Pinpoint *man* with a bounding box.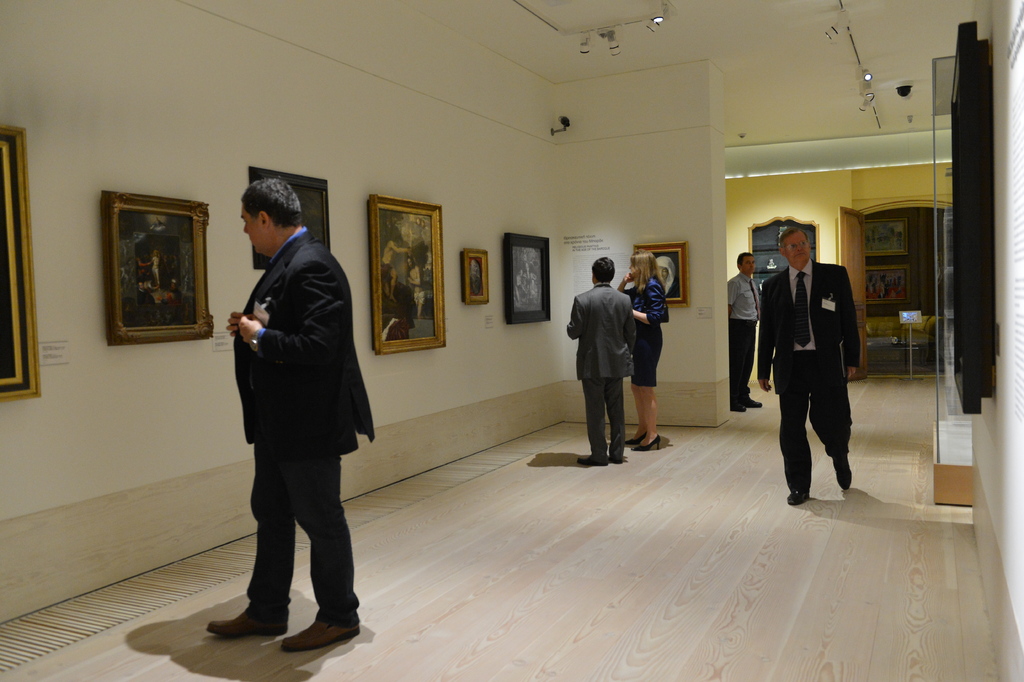
box(565, 256, 637, 467).
